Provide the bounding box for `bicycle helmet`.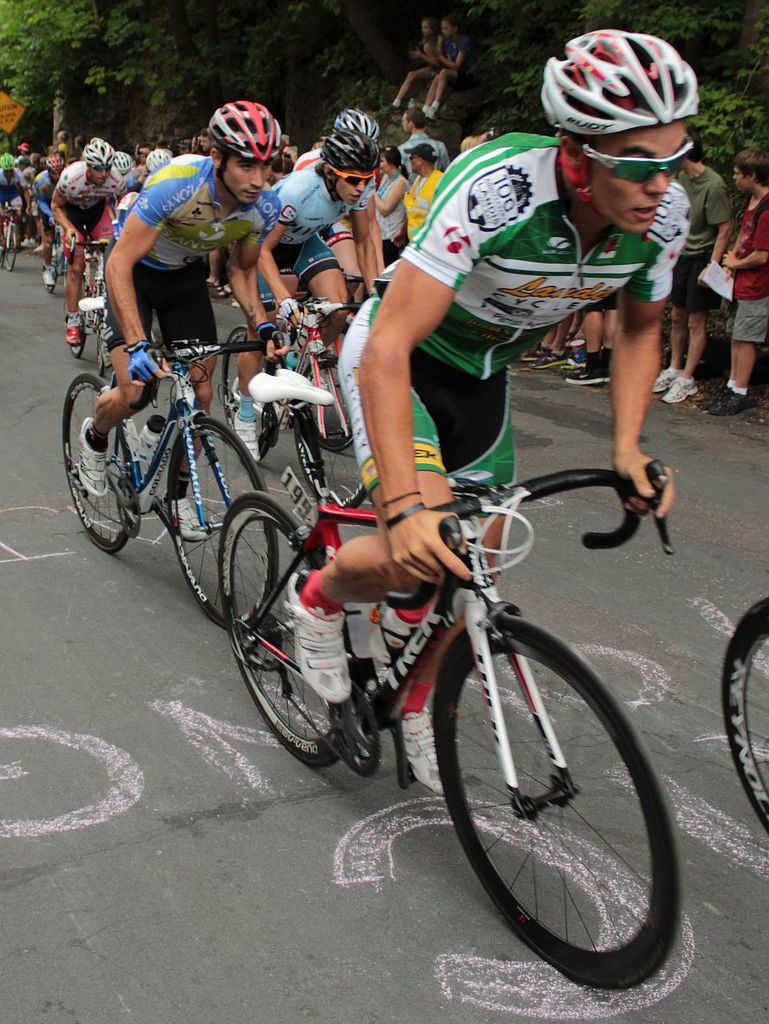
rect(322, 128, 378, 191).
